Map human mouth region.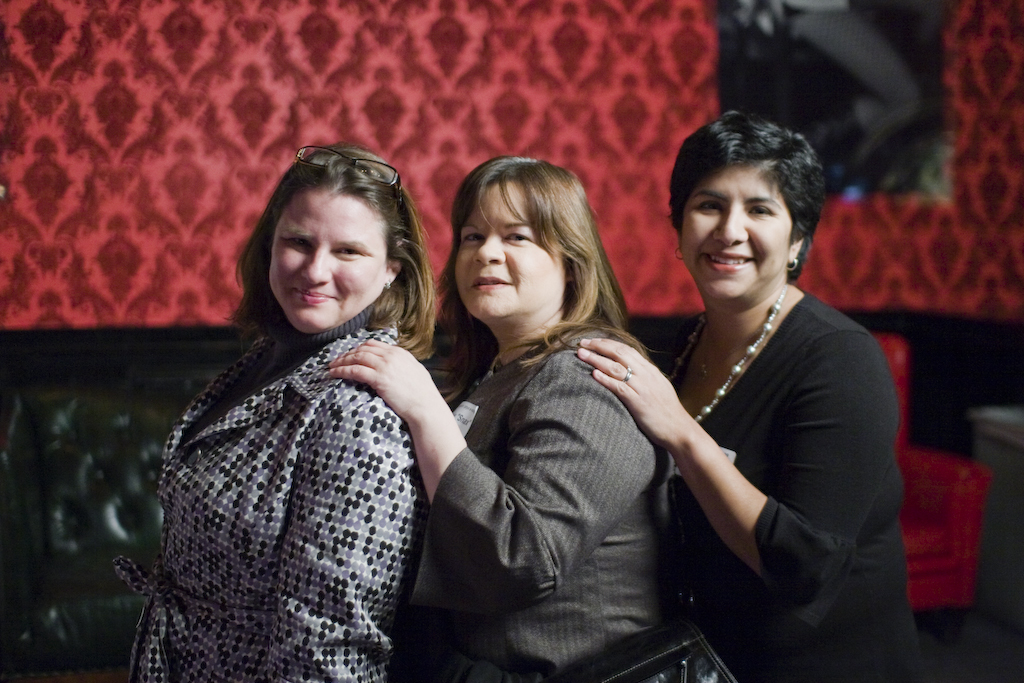
Mapped to pyautogui.locateOnScreen(701, 251, 757, 276).
